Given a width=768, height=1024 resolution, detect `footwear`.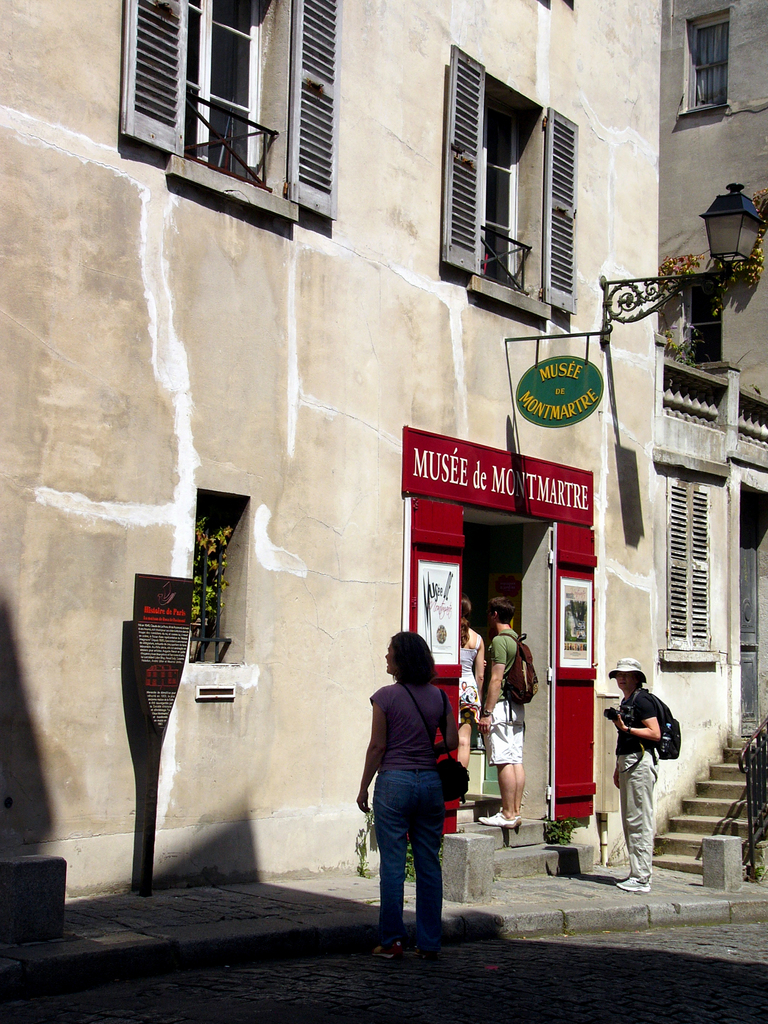
x1=618, y1=872, x2=650, y2=893.
